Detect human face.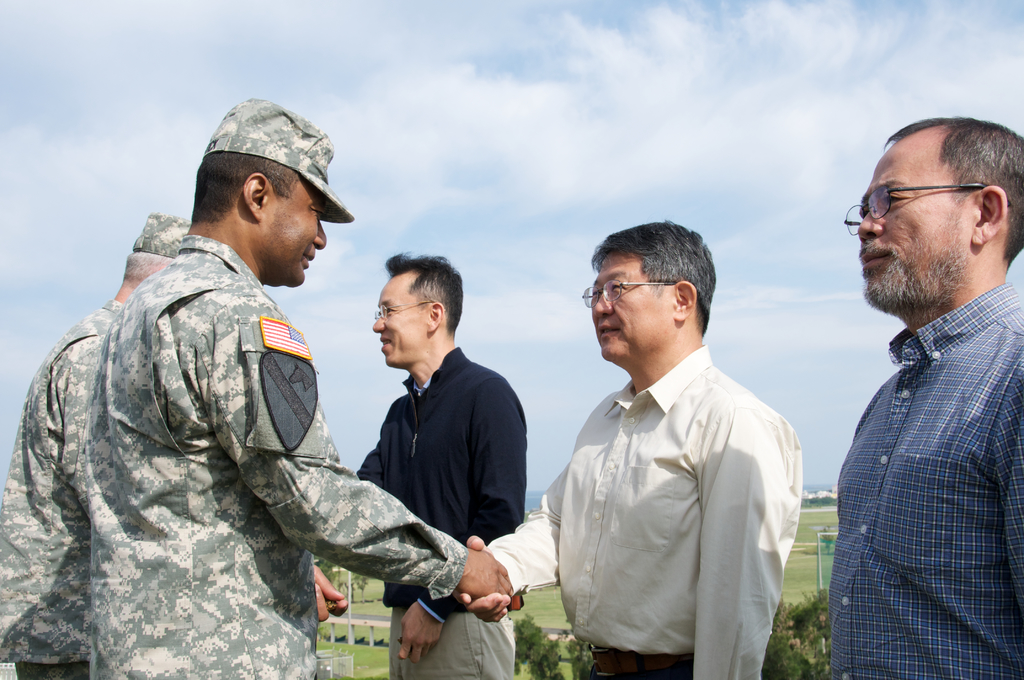
Detected at Rect(852, 139, 970, 315).
